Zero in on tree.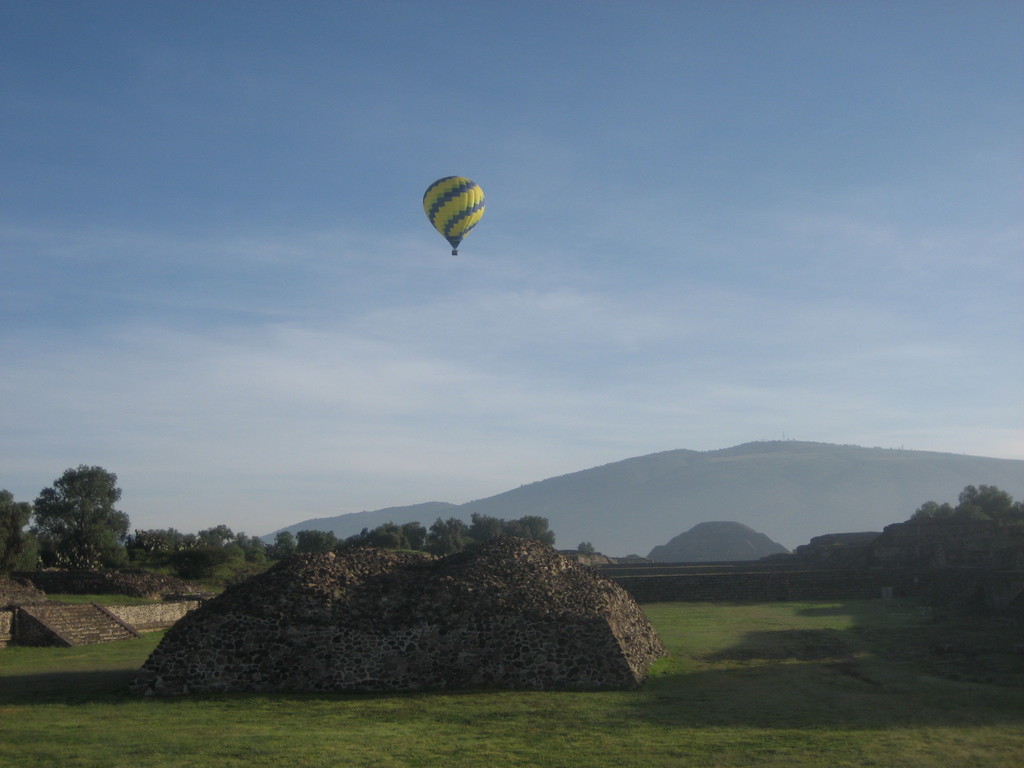
Zeroed in: l=24, t=455, r=127, b=593.
